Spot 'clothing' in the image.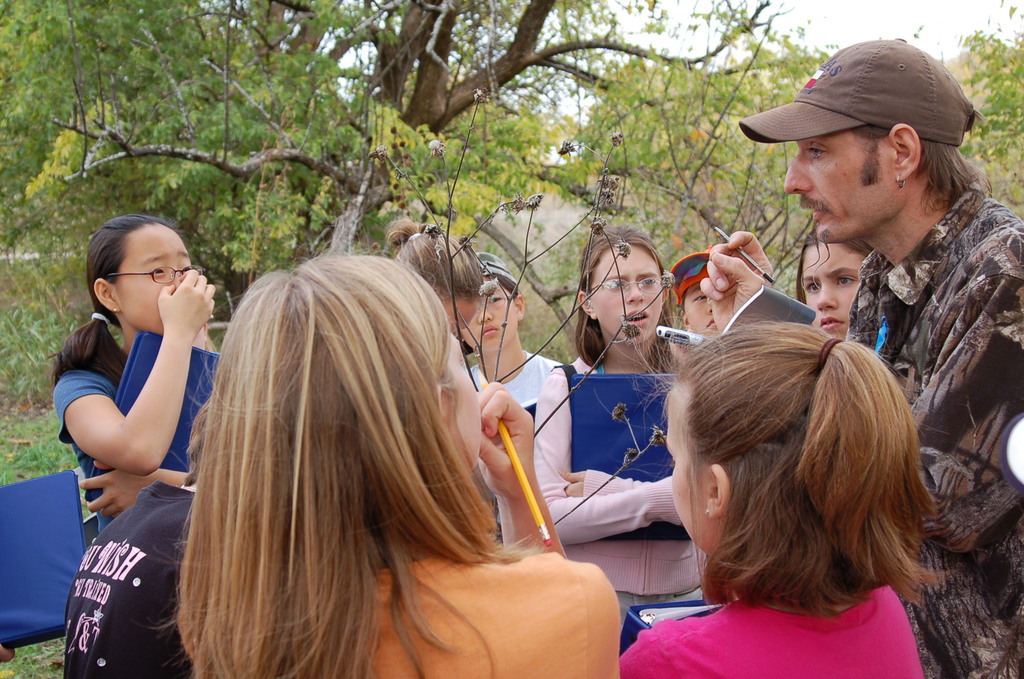
'clothing' found at box(58, 477, 200, 678).
